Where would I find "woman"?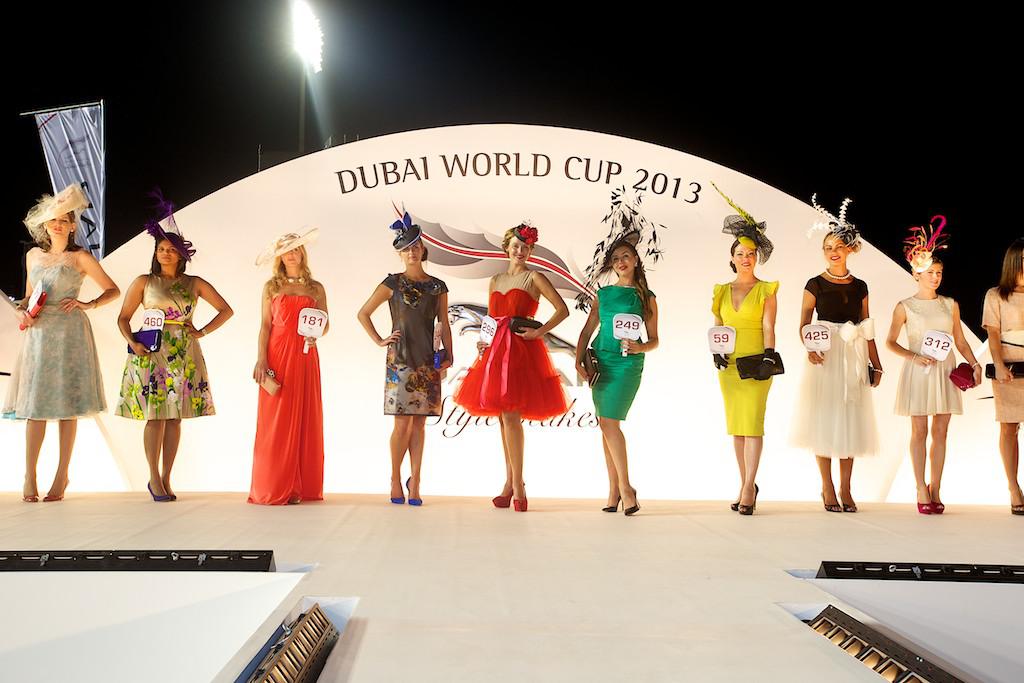
At pyautogui.locateOnScreen(883, 216, 980, 513).
